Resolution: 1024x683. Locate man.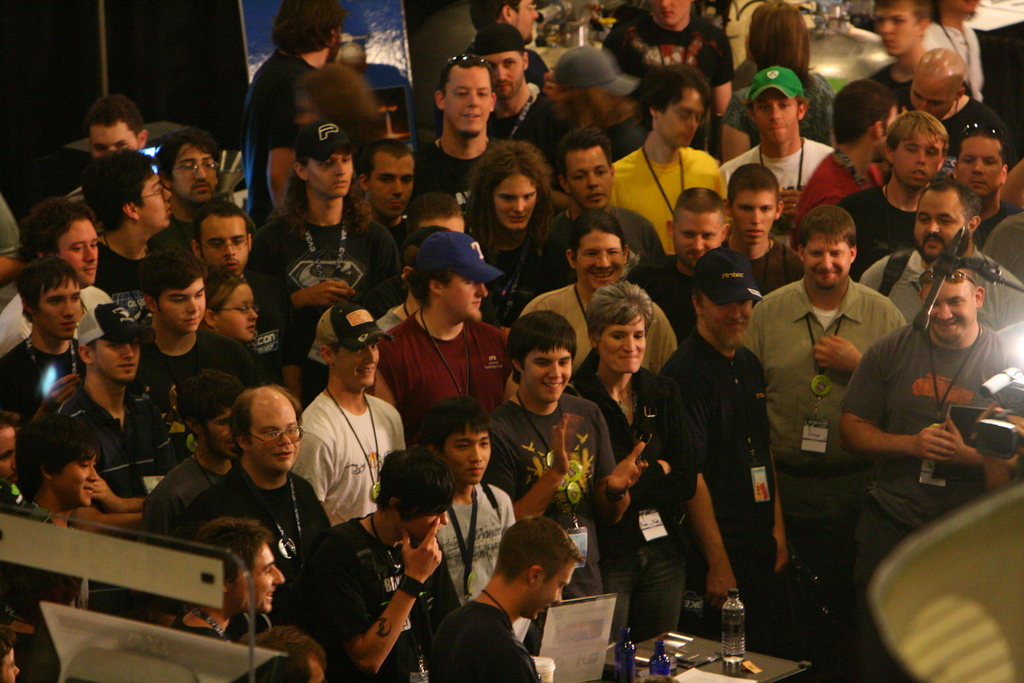
rect(247, 0, 349, 225).
